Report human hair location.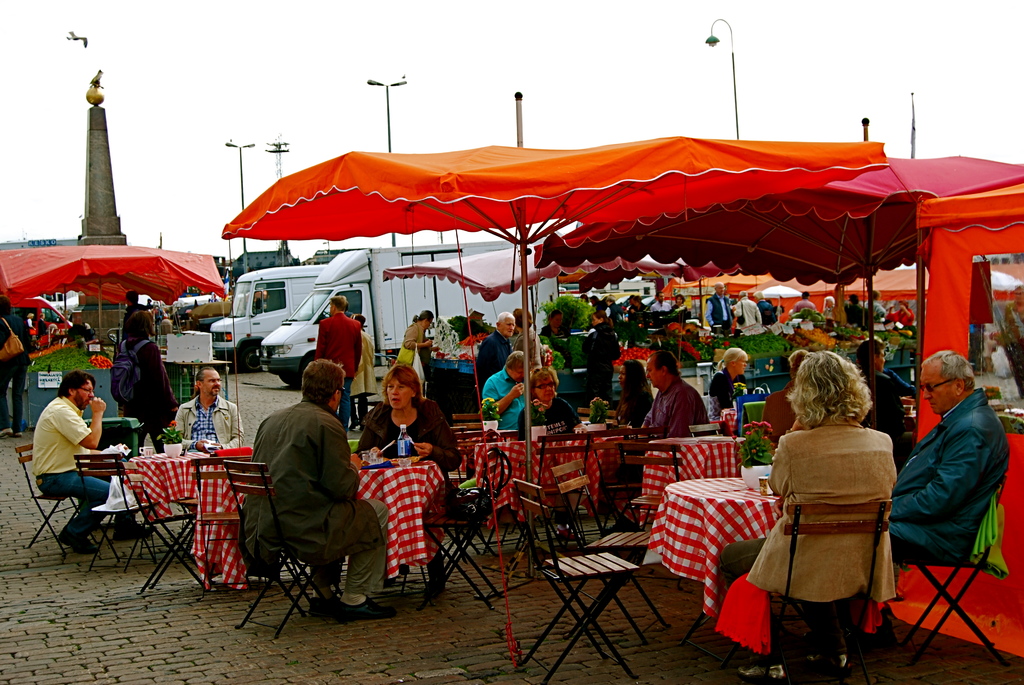
Report: [left=385, top=363, right=422, bottom=411].
